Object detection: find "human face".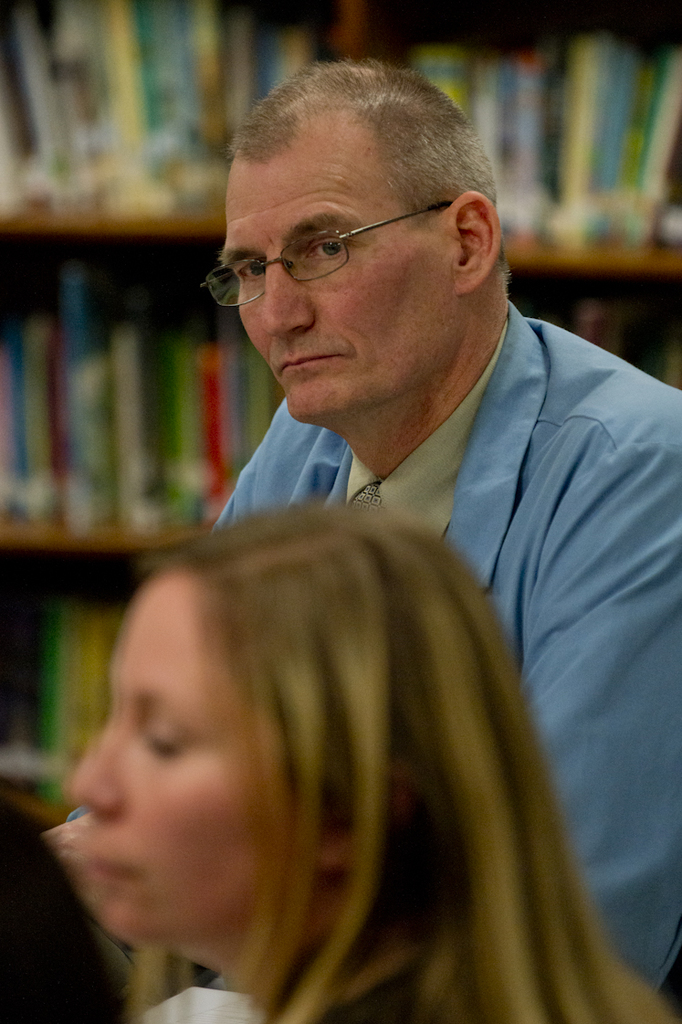
Rect(217, 123, 425, 428).
